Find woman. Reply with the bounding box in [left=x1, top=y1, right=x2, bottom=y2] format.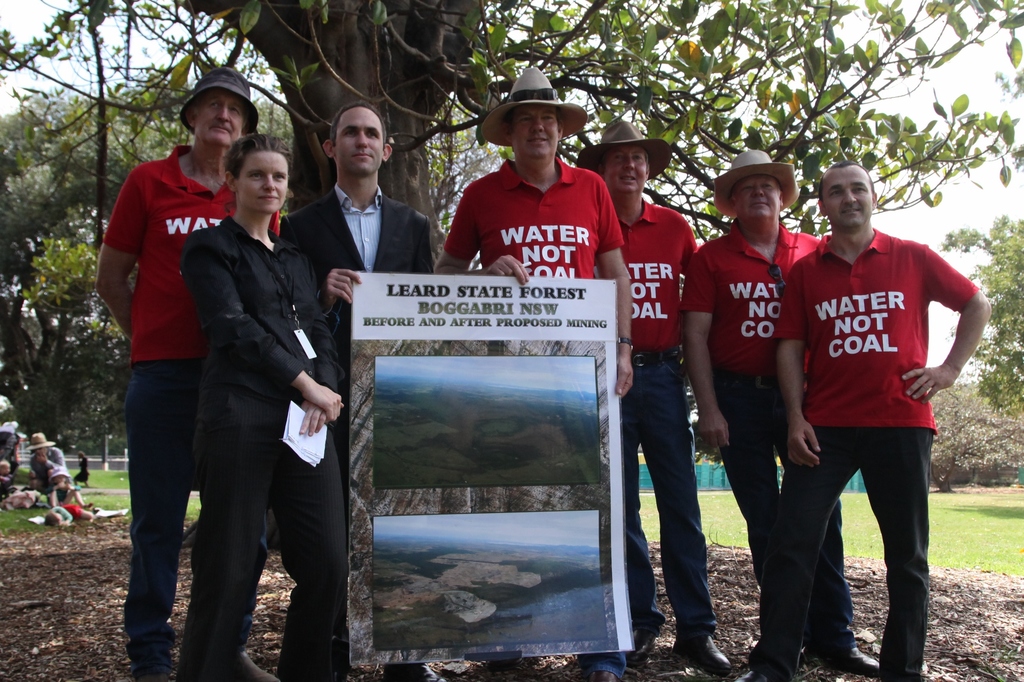
[left=156, top=112, right=339, bottom=681].
